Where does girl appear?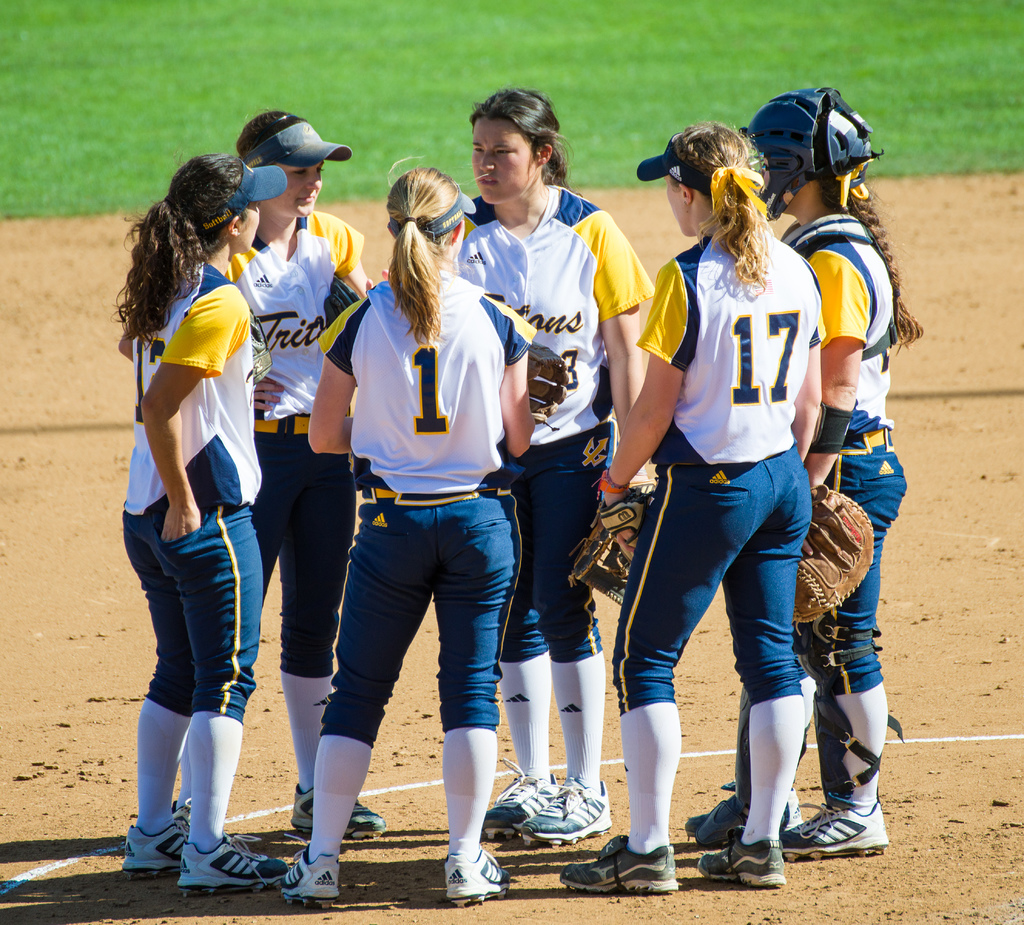
Appears at <region>687, 86, 924, 864</region>.
